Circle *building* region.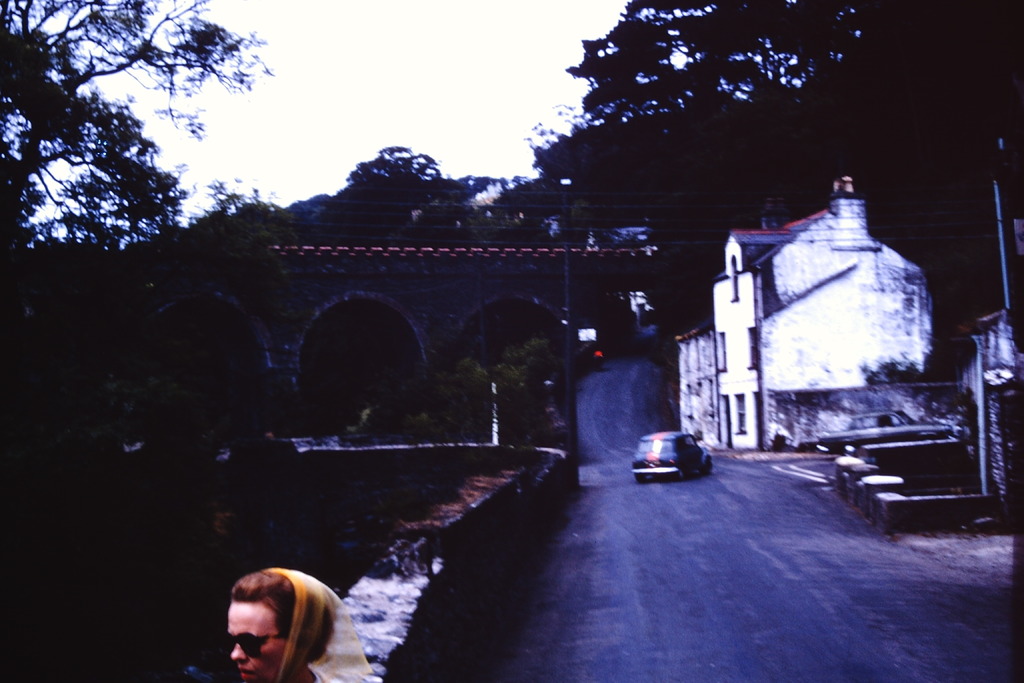
Region: l=678, t=180, r=925, b=454.
